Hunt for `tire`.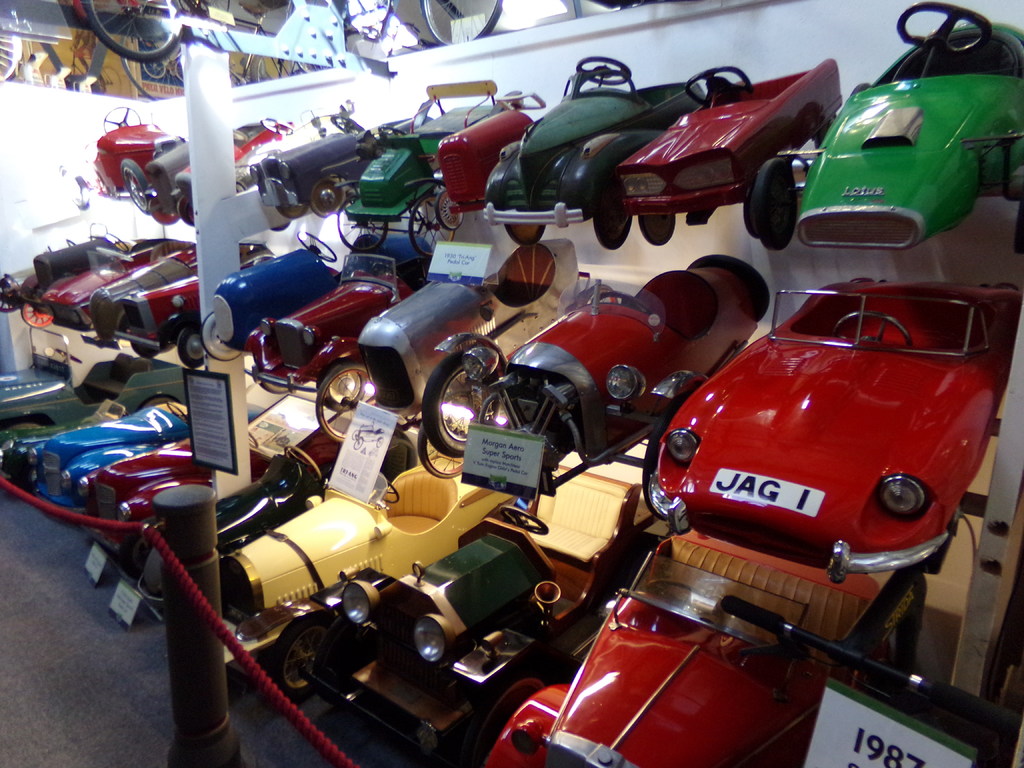
Hunted down at BBox(1012, 186, 1023, 254).
